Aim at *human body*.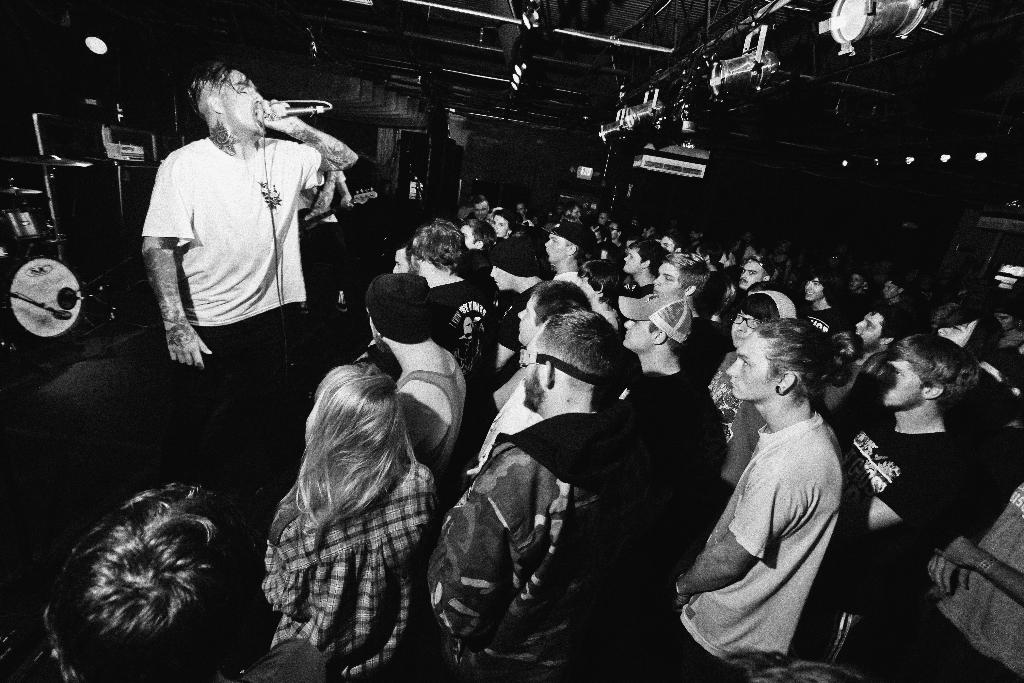
Aimed at bbox=(735, 256, 774, 285).
